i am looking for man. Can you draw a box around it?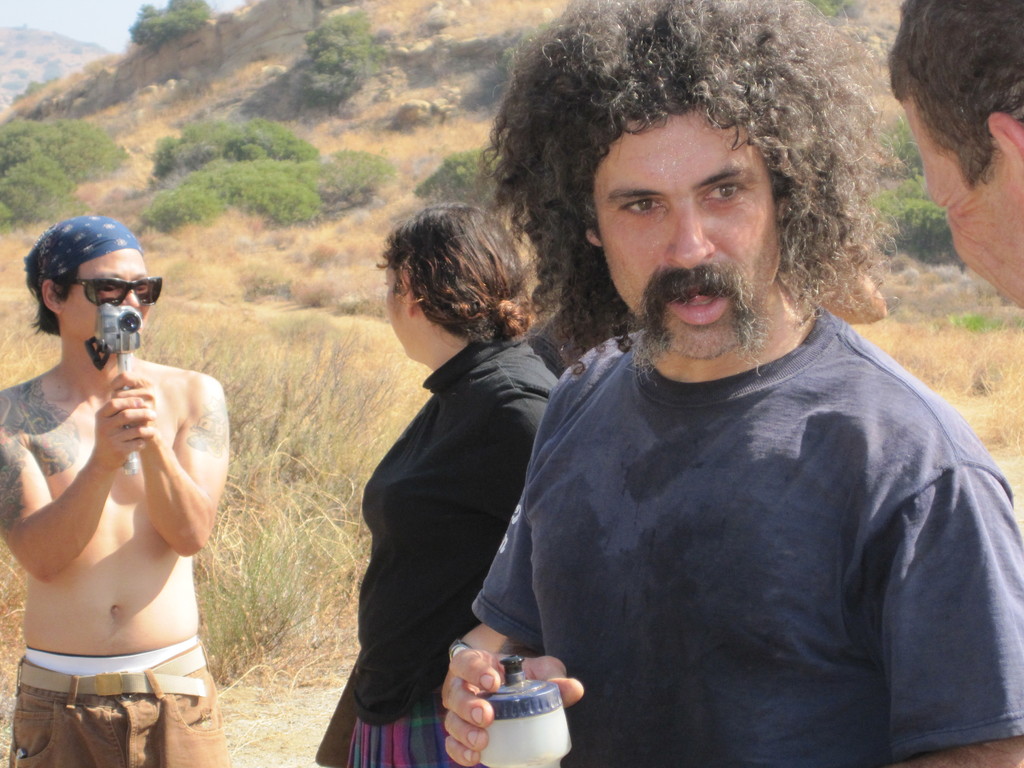
Sure, the bounding box is <box>0,212,230,767</box>.
